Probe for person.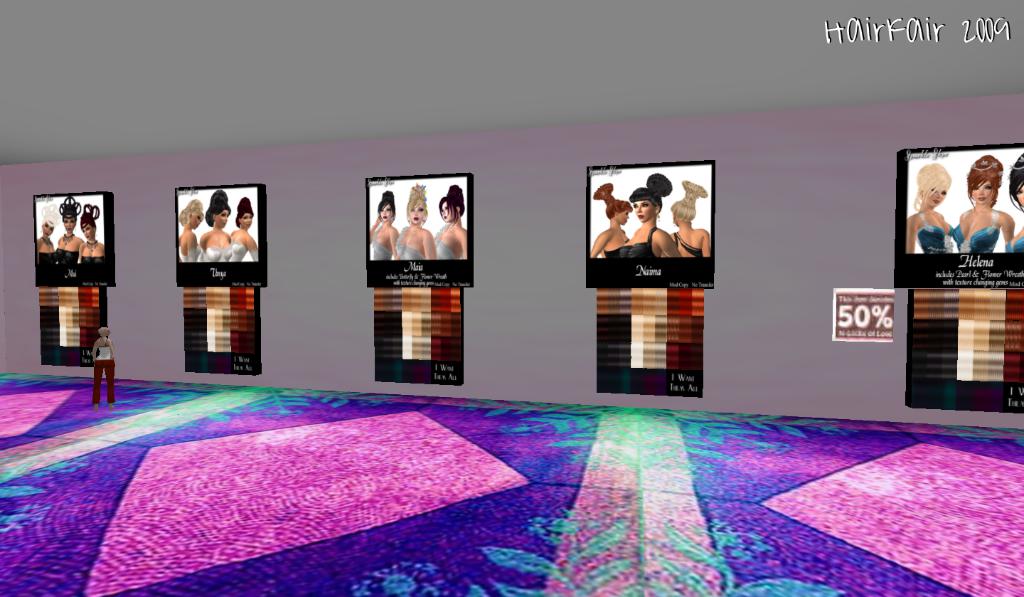
Probe result: 631 168 671 260.
